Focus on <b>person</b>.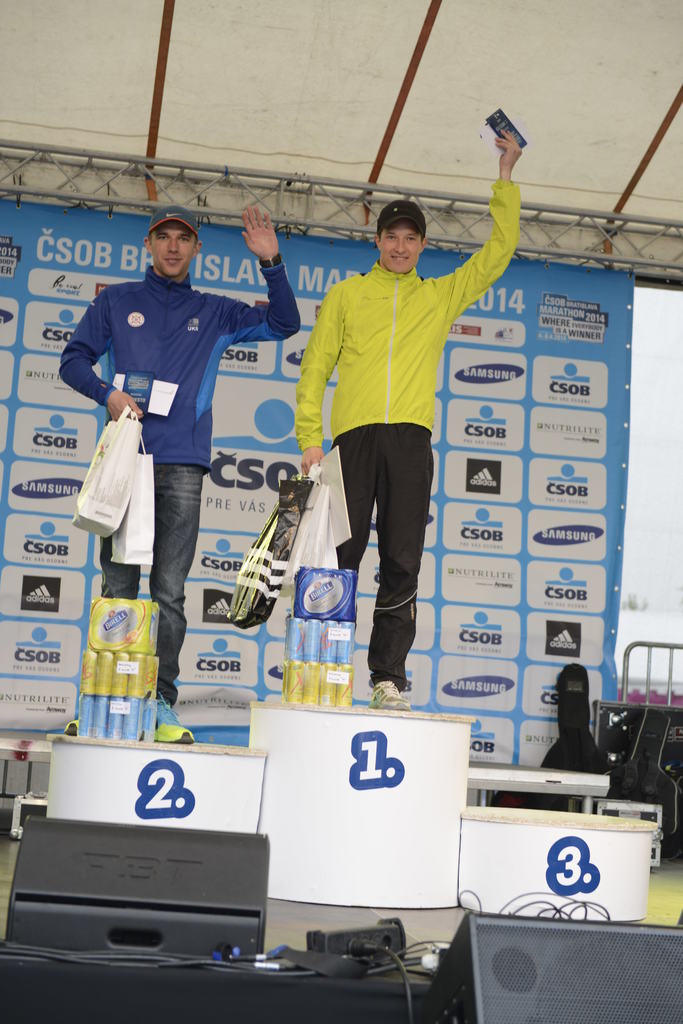
Focused at x1=297 y1=116 x2=526 y2=706.
